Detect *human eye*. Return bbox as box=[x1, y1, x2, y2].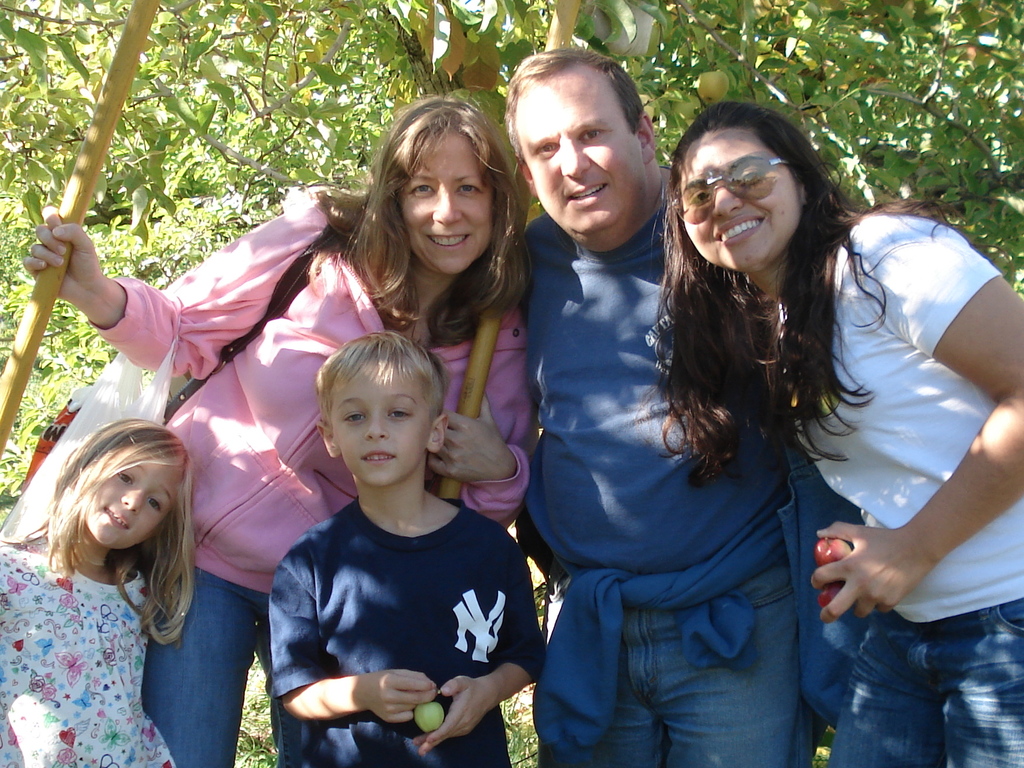
box=[115, 470, 133, 484].
